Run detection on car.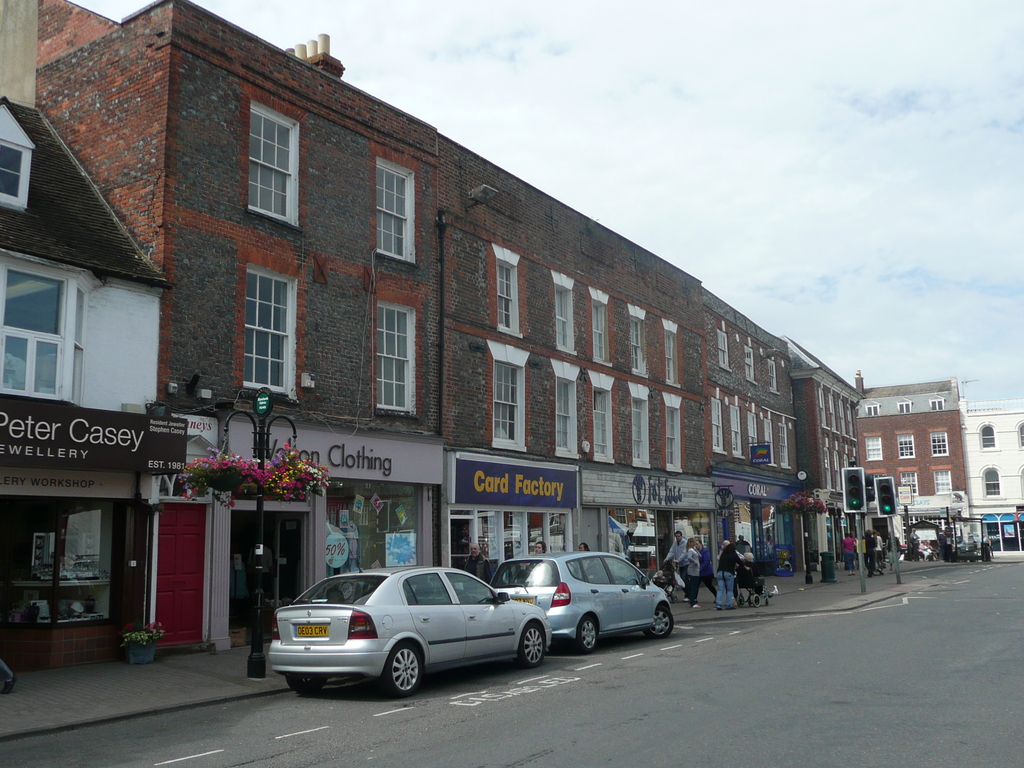
Result: region(269, 550, 553, 698).
